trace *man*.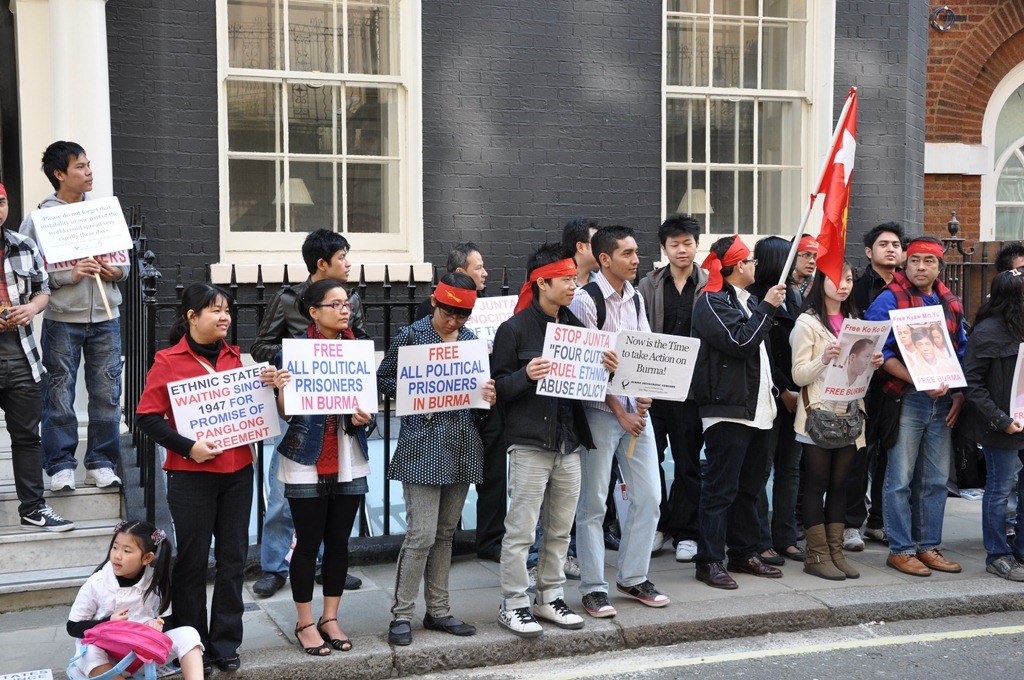
Traced to (left=686, top=233, right=787, bottom=603).
